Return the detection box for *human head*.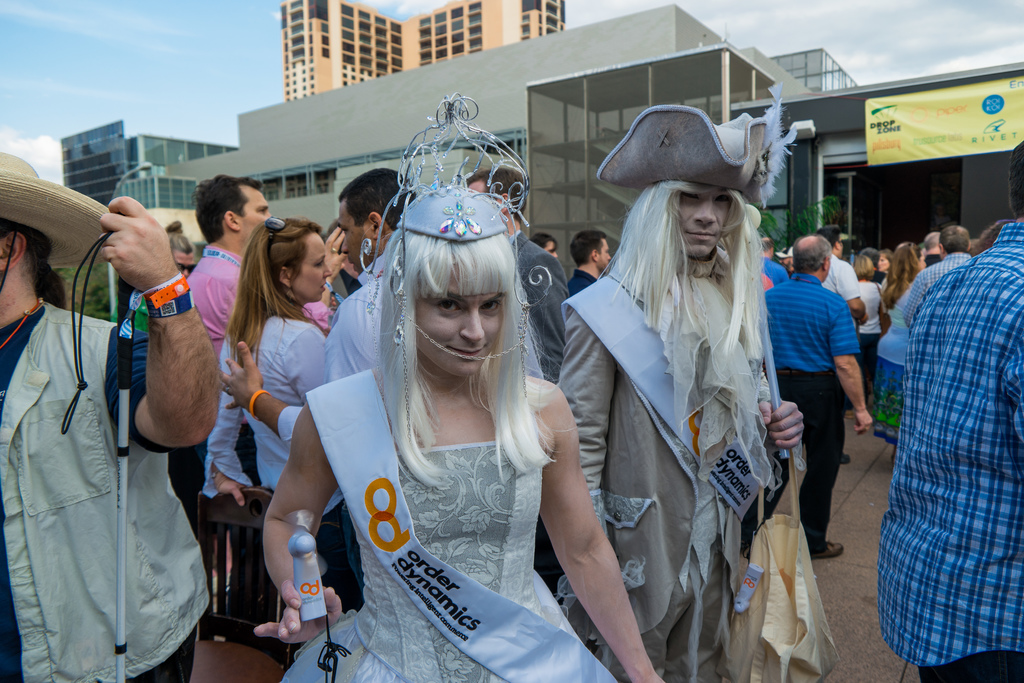
box(374, 167, 524, 386).
